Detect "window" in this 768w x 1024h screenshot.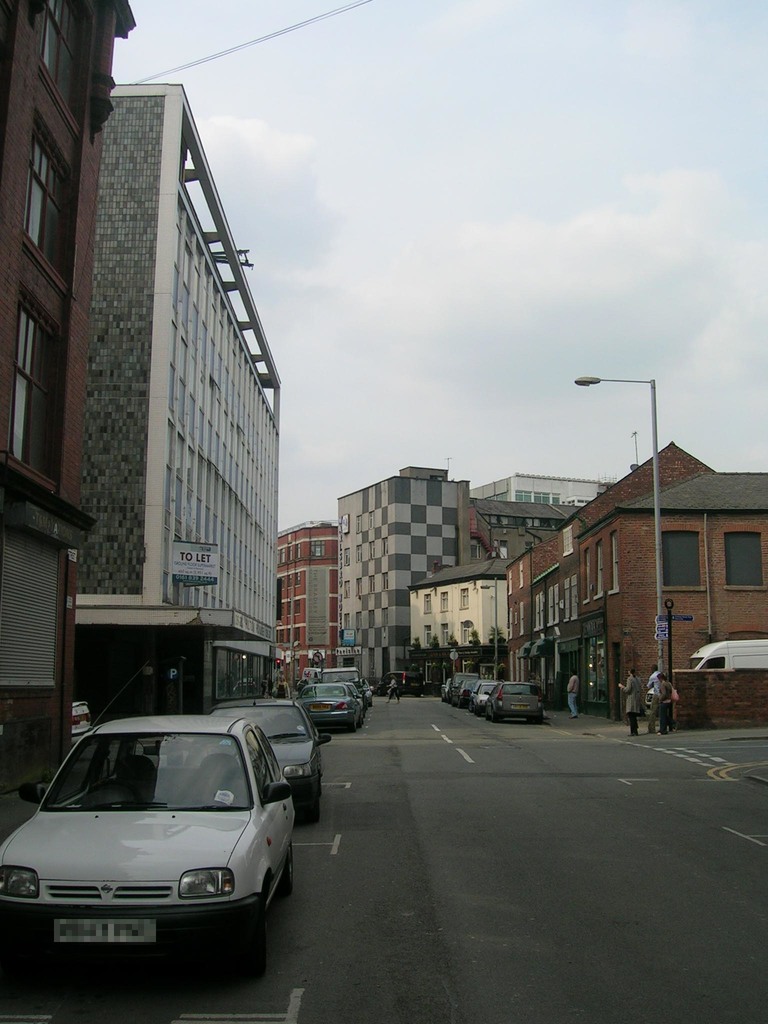
Detection: detection(462, 619, 469, 646).
